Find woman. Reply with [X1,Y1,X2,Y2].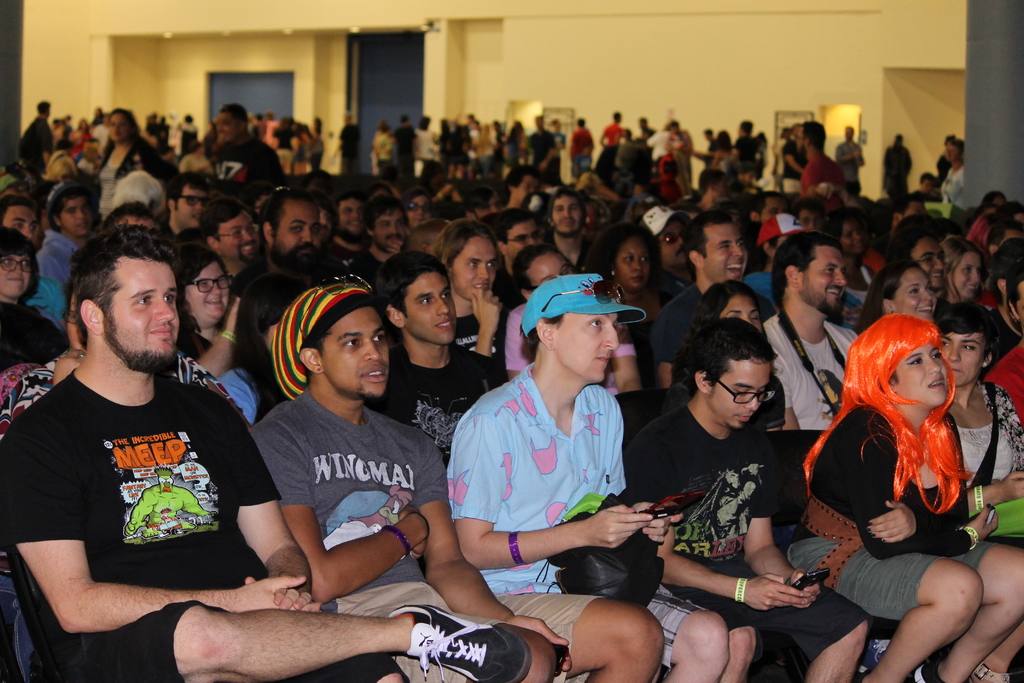
[936,300,1023,682].
